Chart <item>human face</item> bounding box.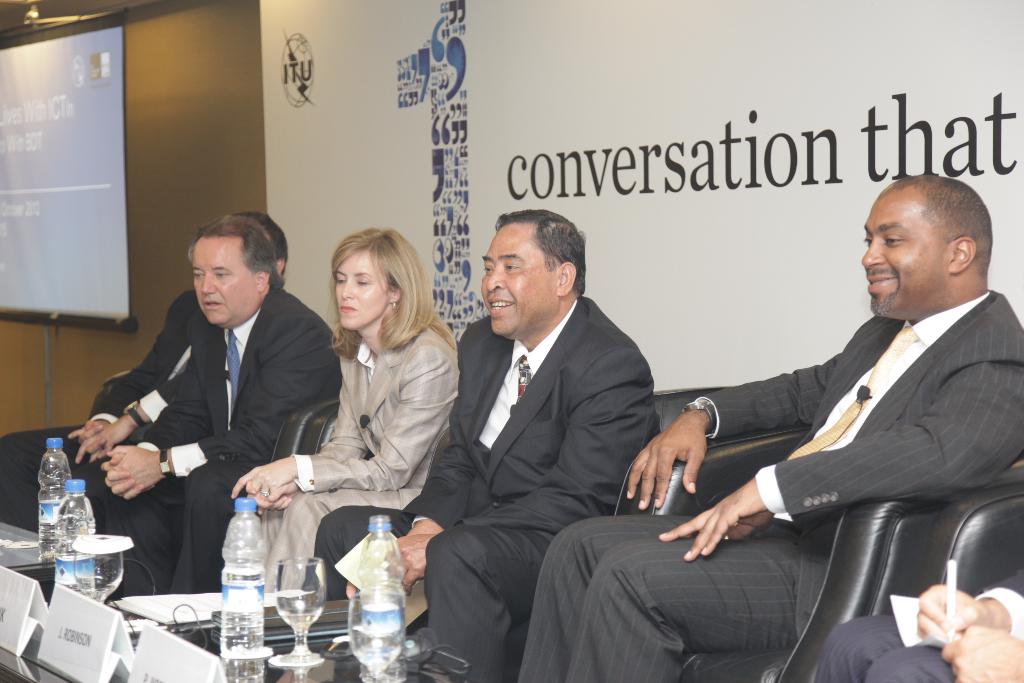
Charted: <region>193, 238, 261, 323</region>.
